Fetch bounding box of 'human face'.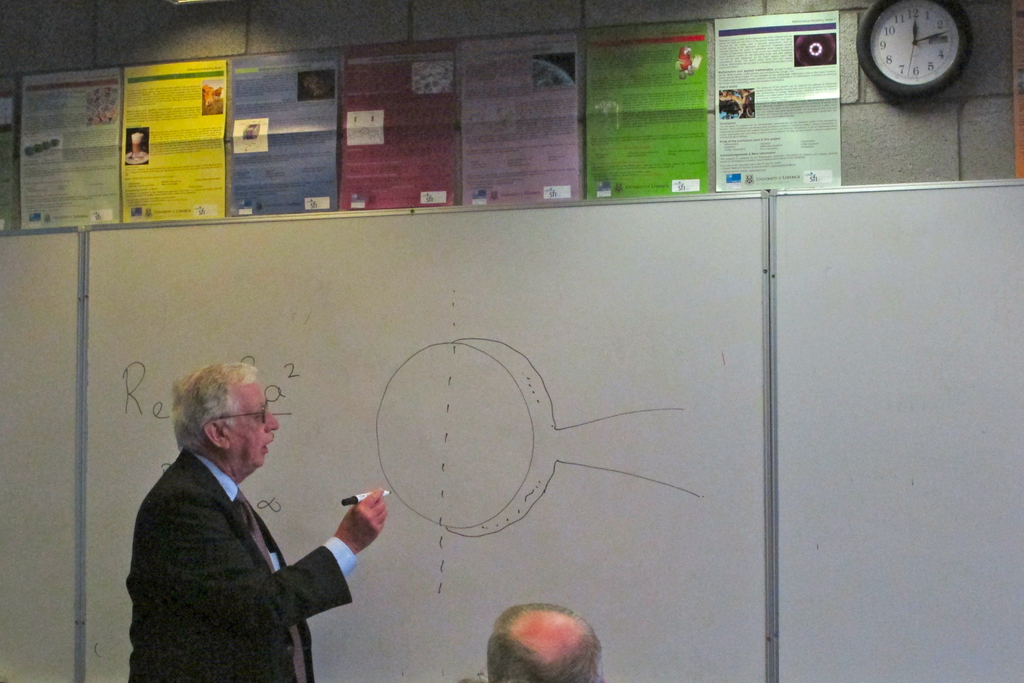
Bbox: region(234, 389, 281, 468).
